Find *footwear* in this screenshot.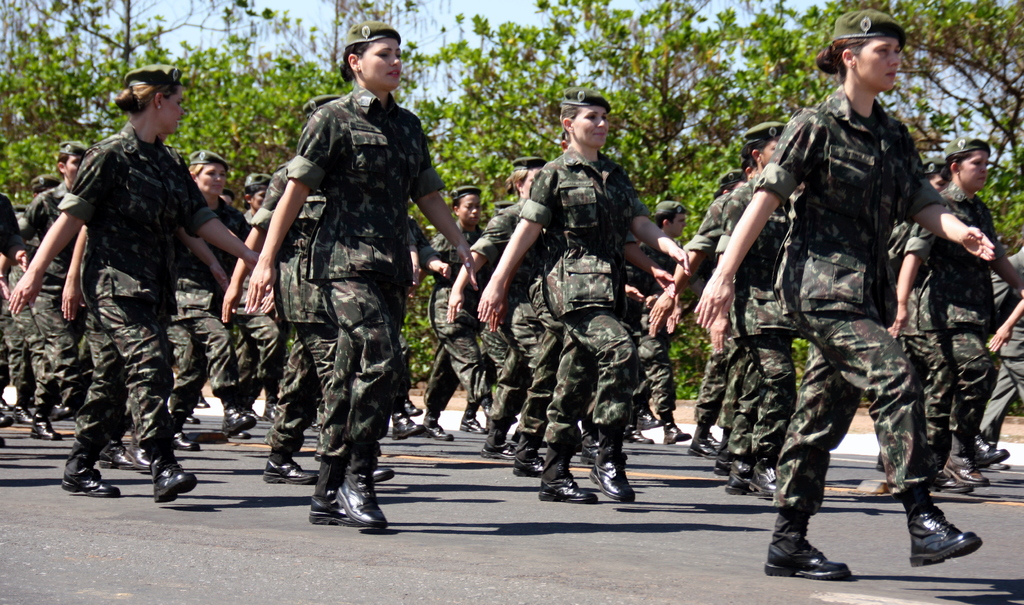
The bounding box for *footwear* is <region>196, 394, 211, 409</region>.
